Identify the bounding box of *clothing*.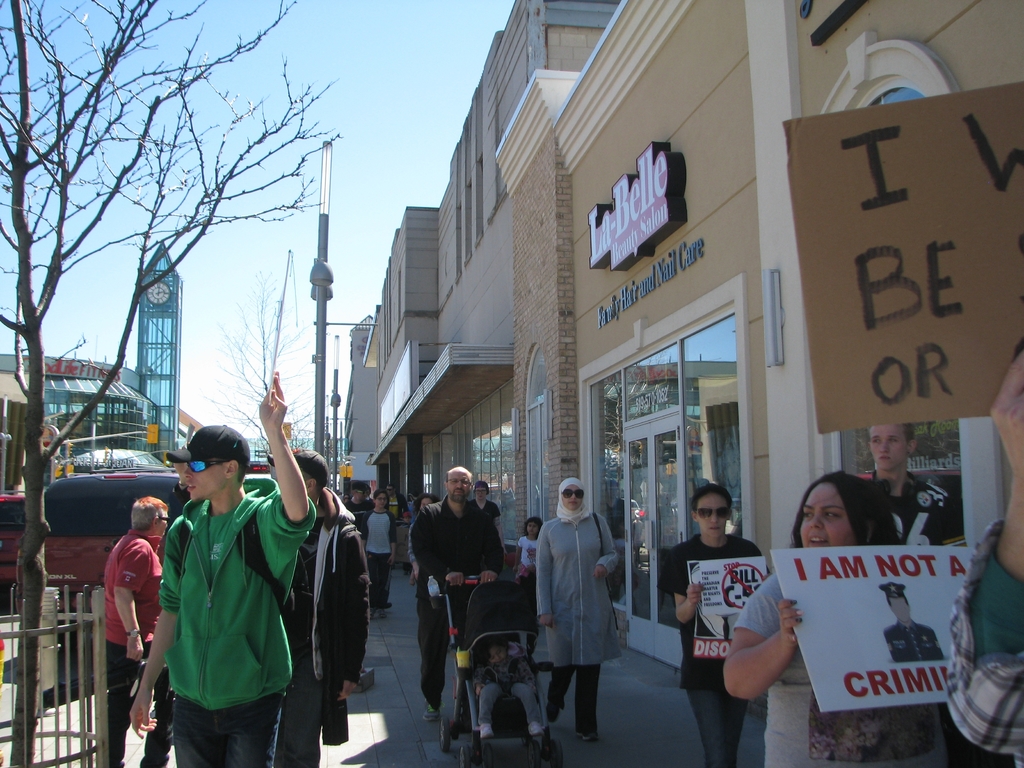
pyautogui.locateOnScreen(664, 532, 767, 767).
